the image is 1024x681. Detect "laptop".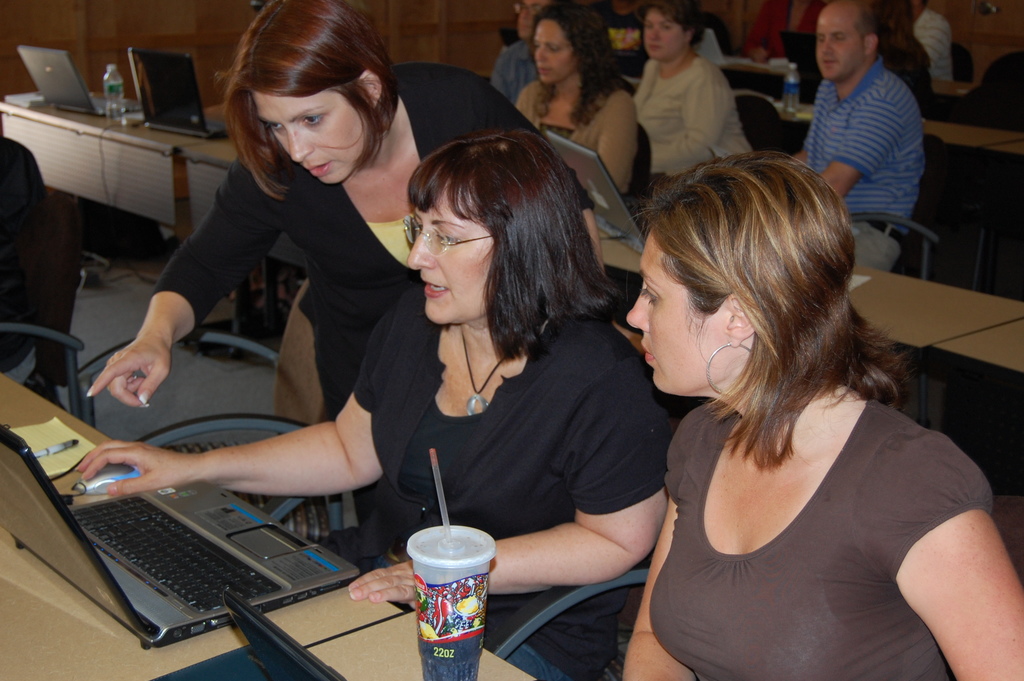
Detection: (x1=545, y1=129, x2=646, y2=256).
